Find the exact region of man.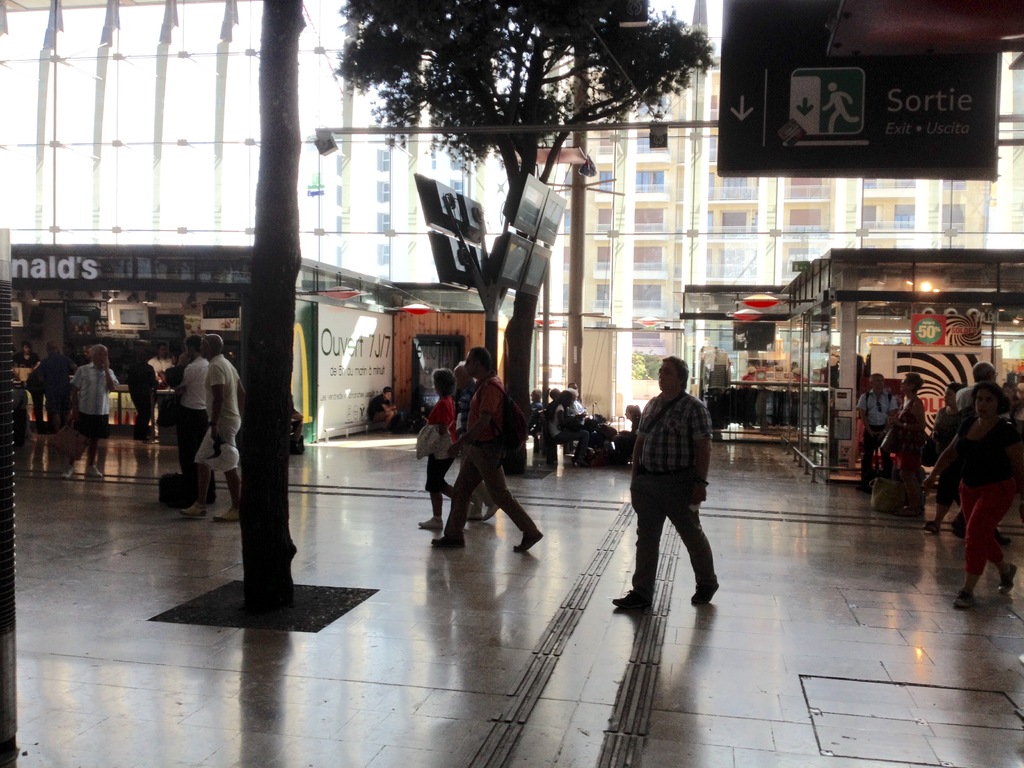
Exact region: bbox=[82, 344, 93, 363].
